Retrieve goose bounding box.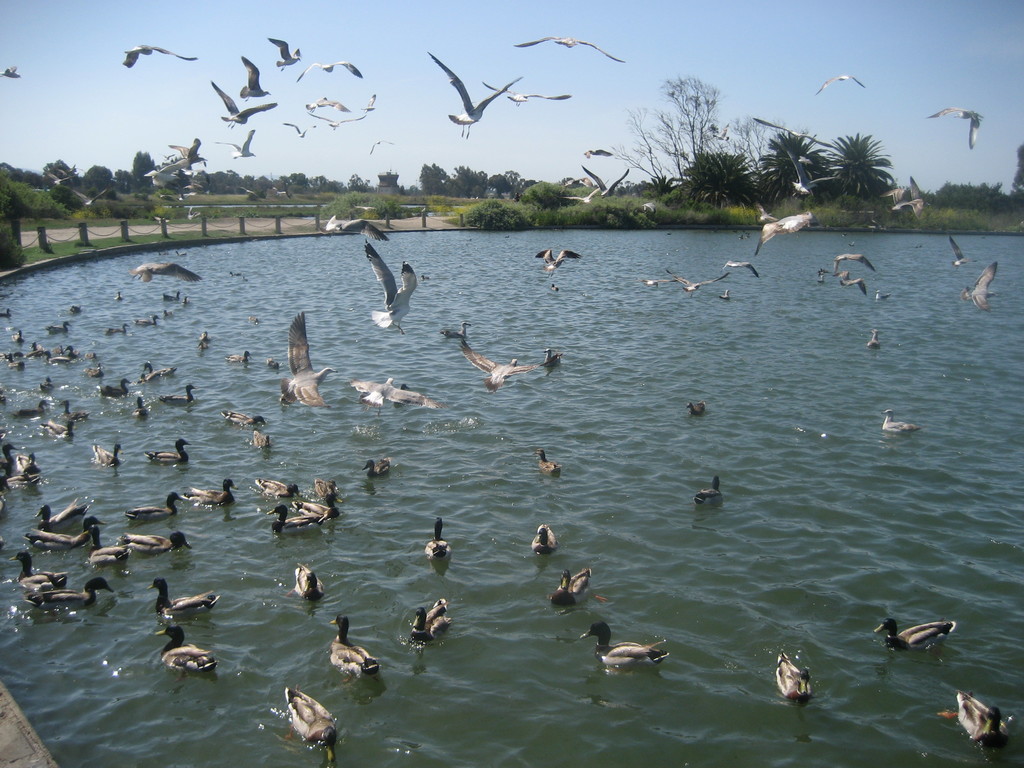
Bounding box: BBox(348, 376, 439, 415).
